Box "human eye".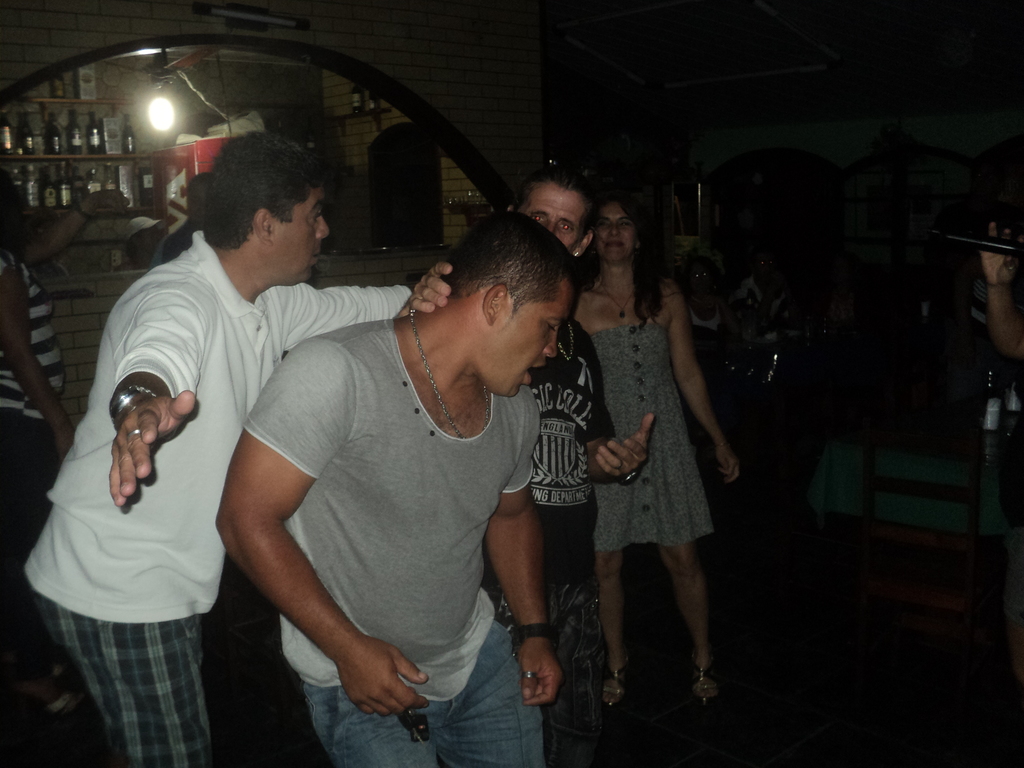
530, 214, 545, 226.
